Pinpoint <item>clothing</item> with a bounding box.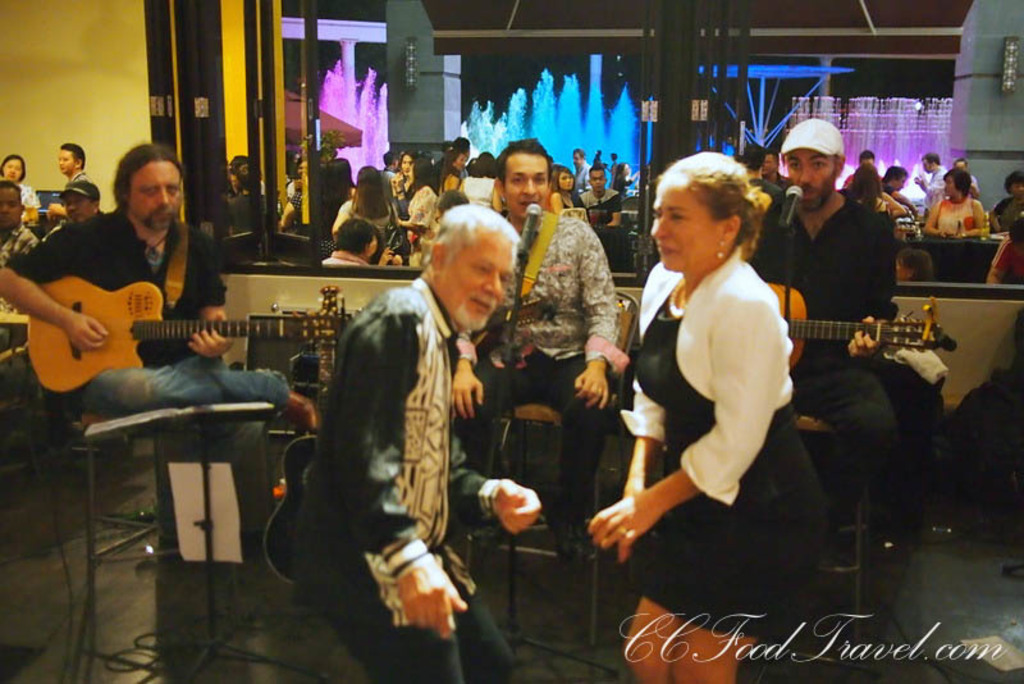
select_region(289, 243, 522, 648).
